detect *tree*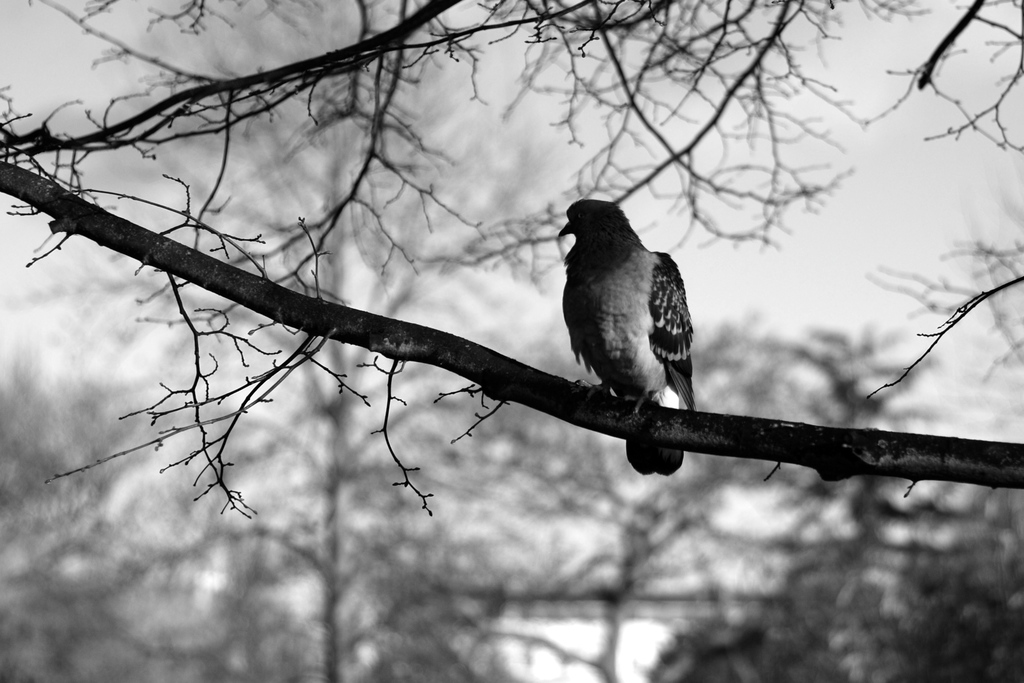
[x1=60, y1=0, x2=508, y2=682]
